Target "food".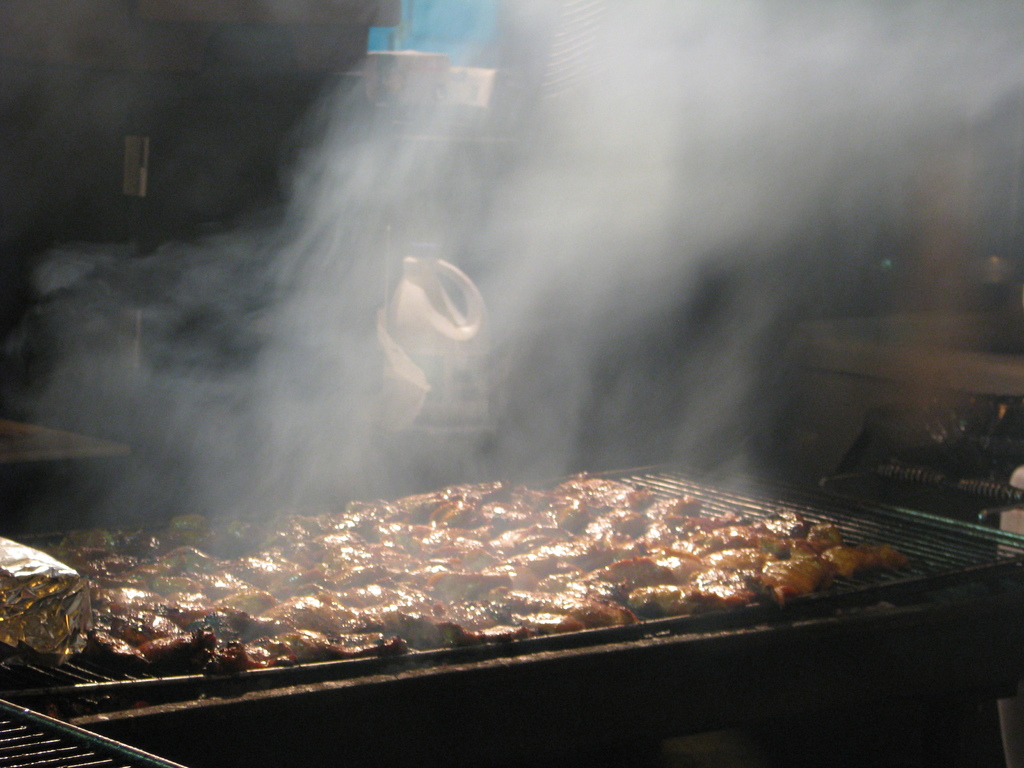
Target region: (51,470,900,673).
